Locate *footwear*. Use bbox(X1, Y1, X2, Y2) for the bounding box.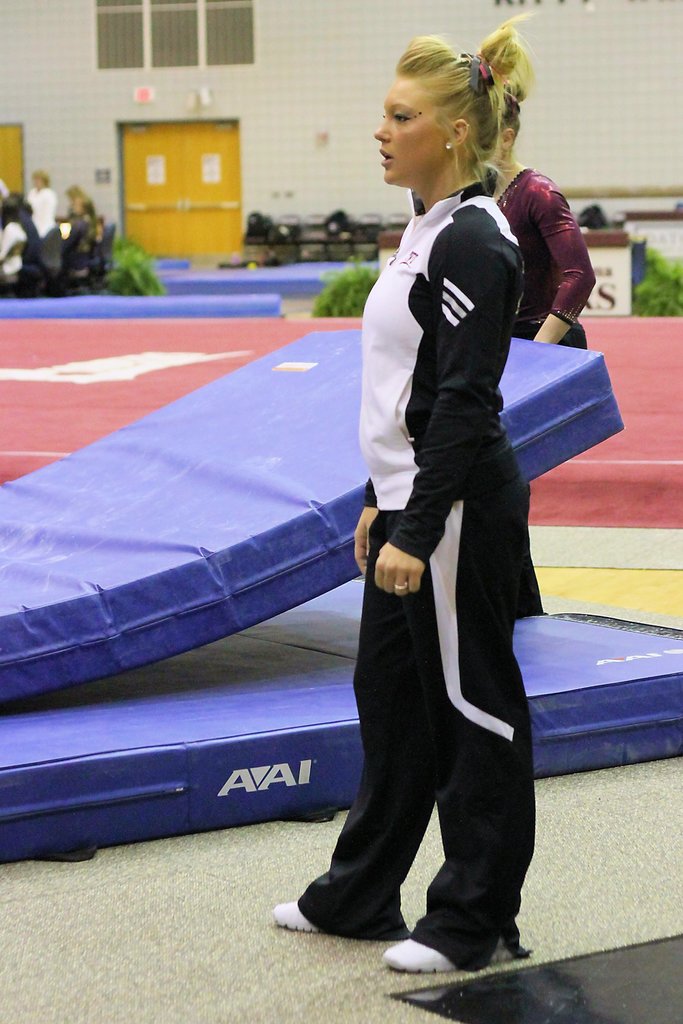
bbox(383, 934, 455, 973).
